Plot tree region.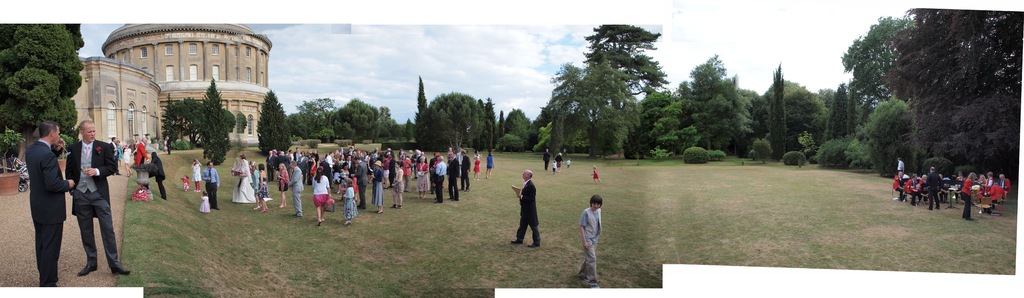
Plotted at <box>160,95,189,147</box>.
